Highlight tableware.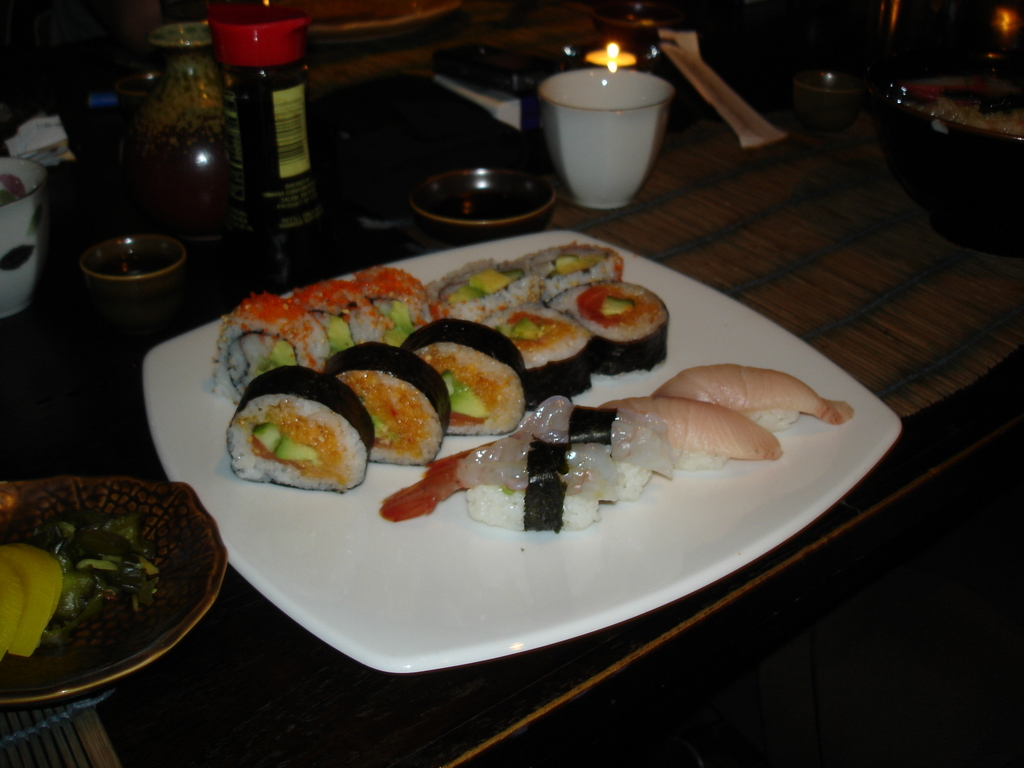
Highlighted region: left=77, top=233, right=190, bottom=287.
